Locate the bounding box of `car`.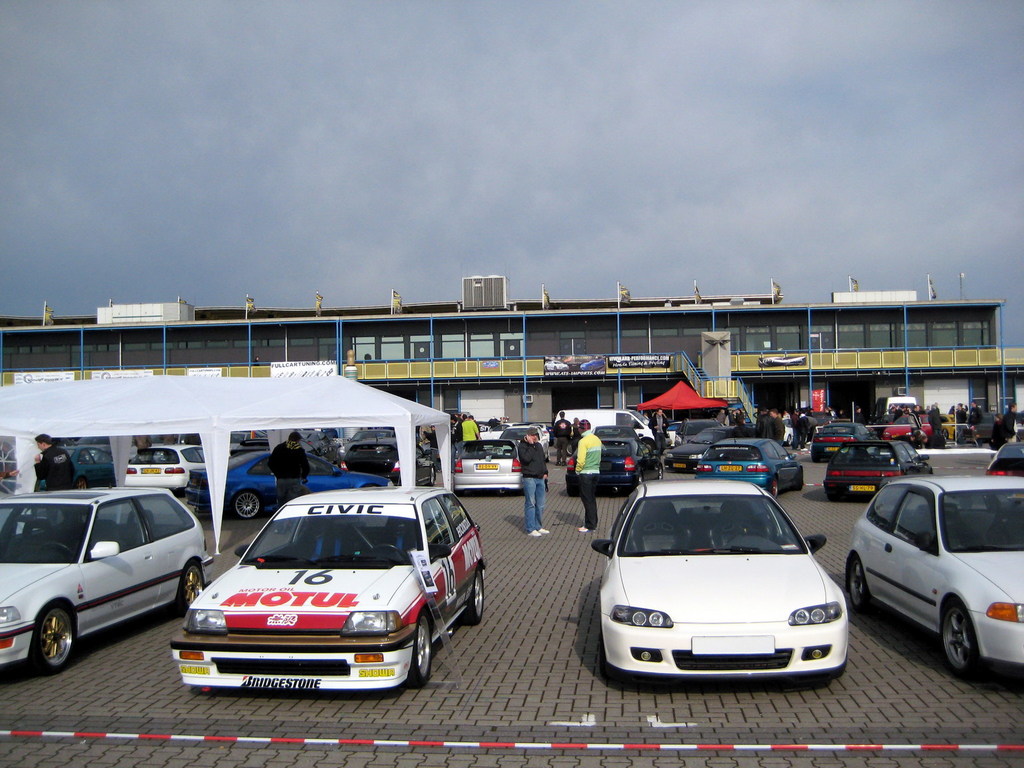
Bounding box: <bbox>329, 424, 441, 485</bbox>.
